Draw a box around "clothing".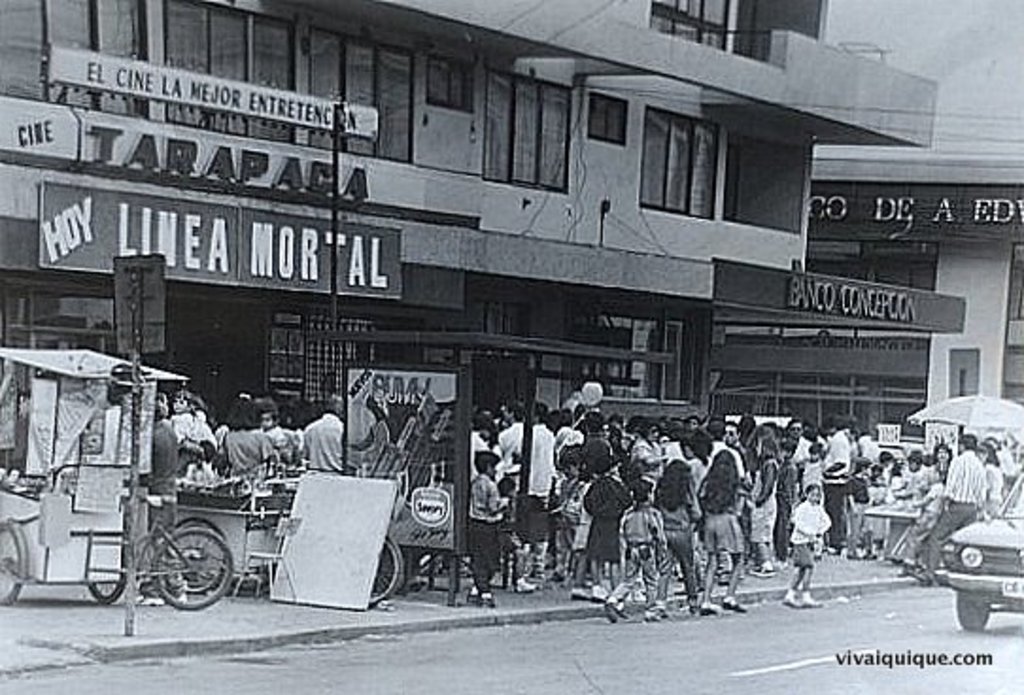
{"left": 351, "top": 421, "right": 387, "bottom": 466}.
